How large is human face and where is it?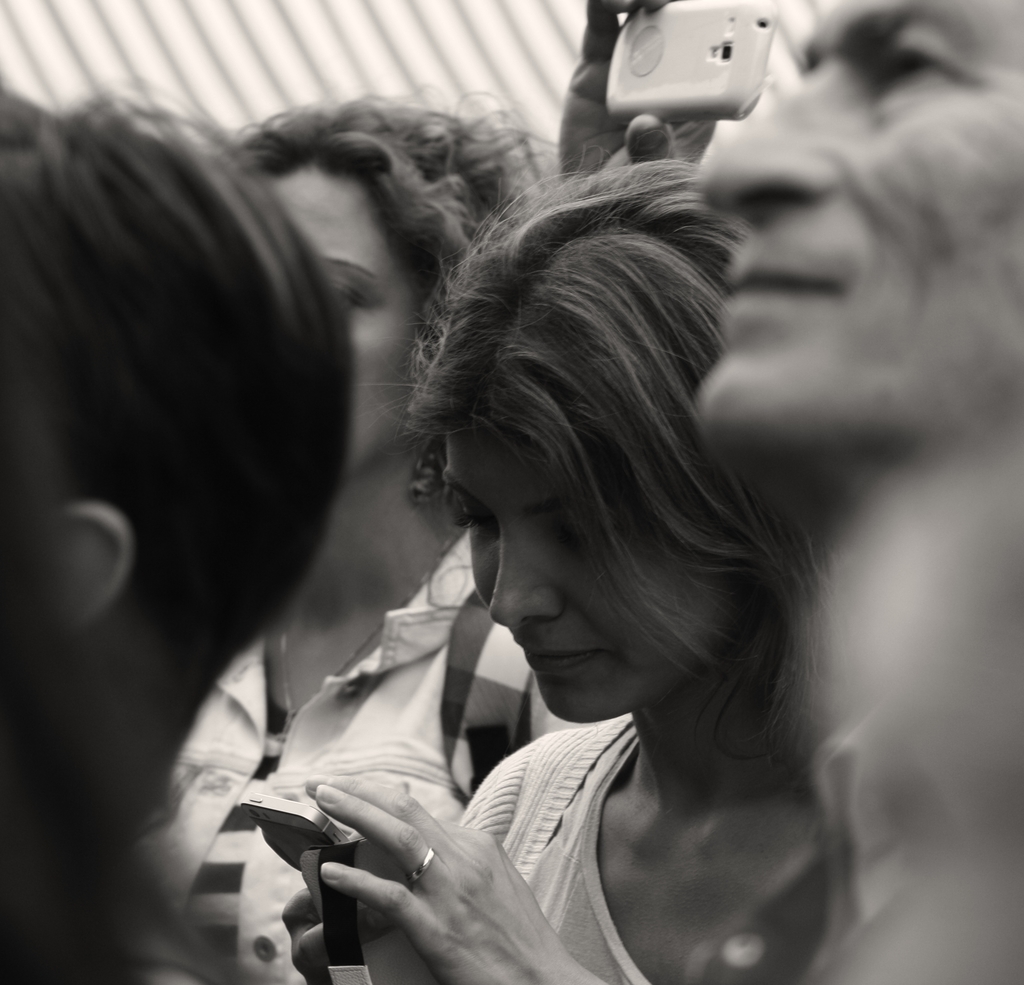
Bounding box: 260, 158, 425, 471.
